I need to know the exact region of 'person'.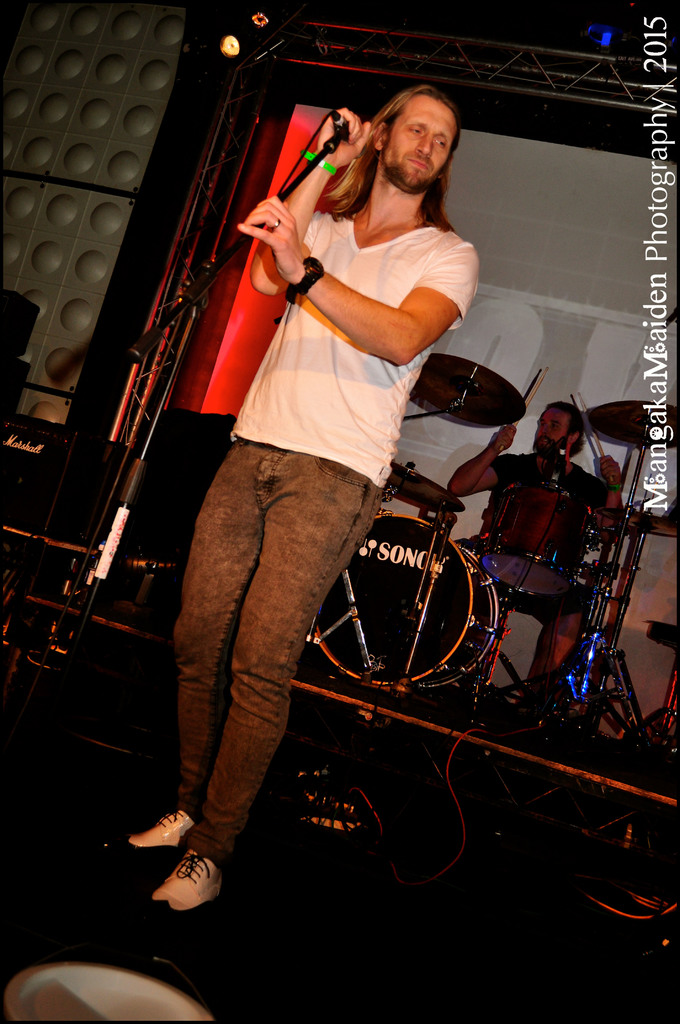
Region: [449,397,621,678].
